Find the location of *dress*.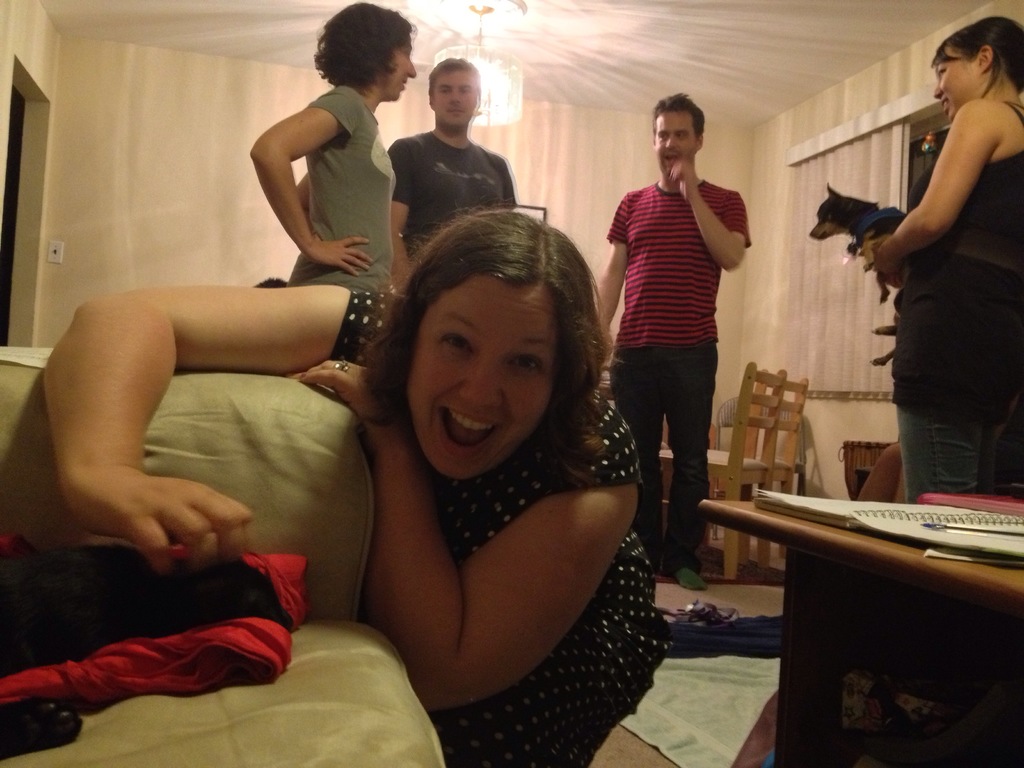
Location: {"x1": 317, "y1": 290, "x2": 673, "y2": 767}.
